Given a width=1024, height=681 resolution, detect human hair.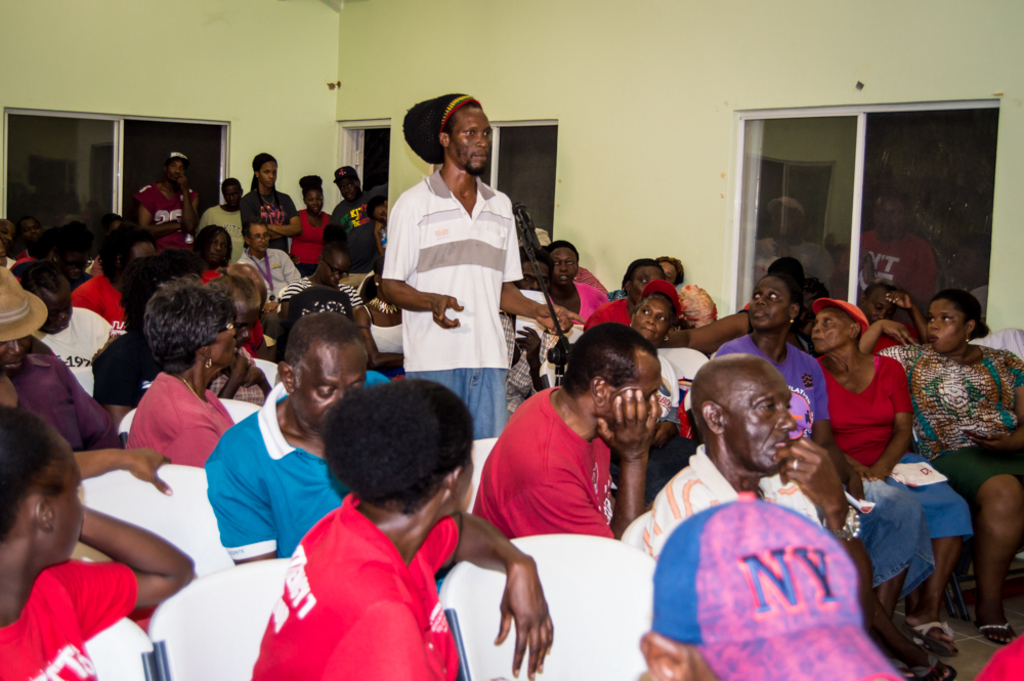
bbox=(249, 153, 278, 193).
